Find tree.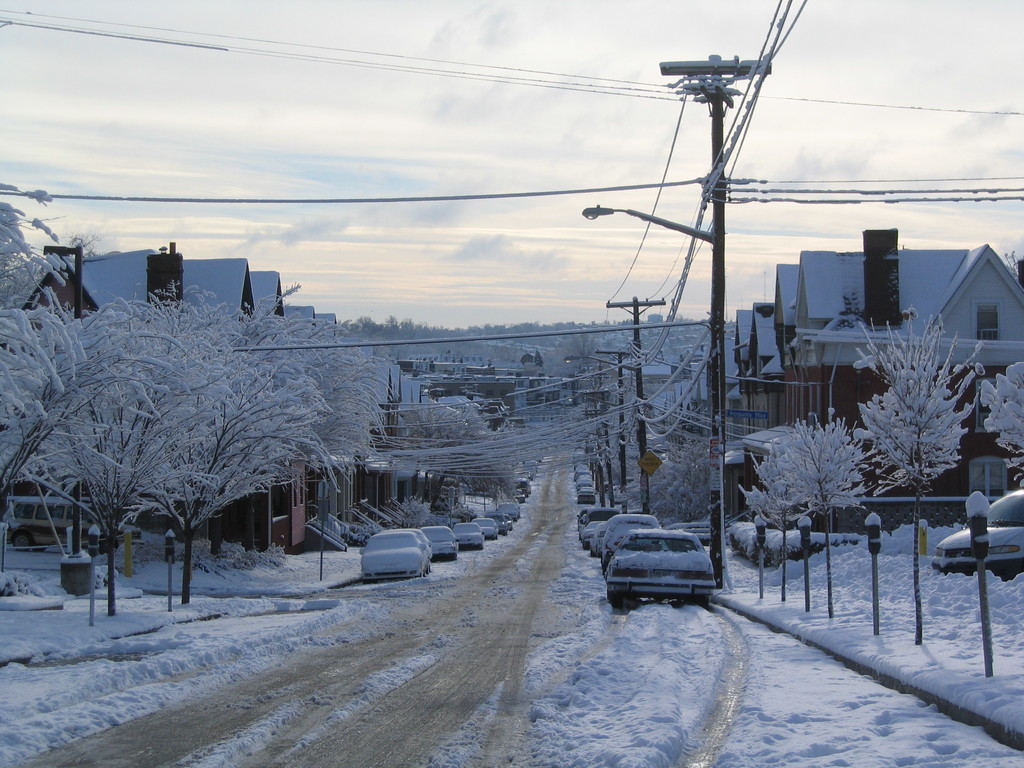
0 173 131 586.
